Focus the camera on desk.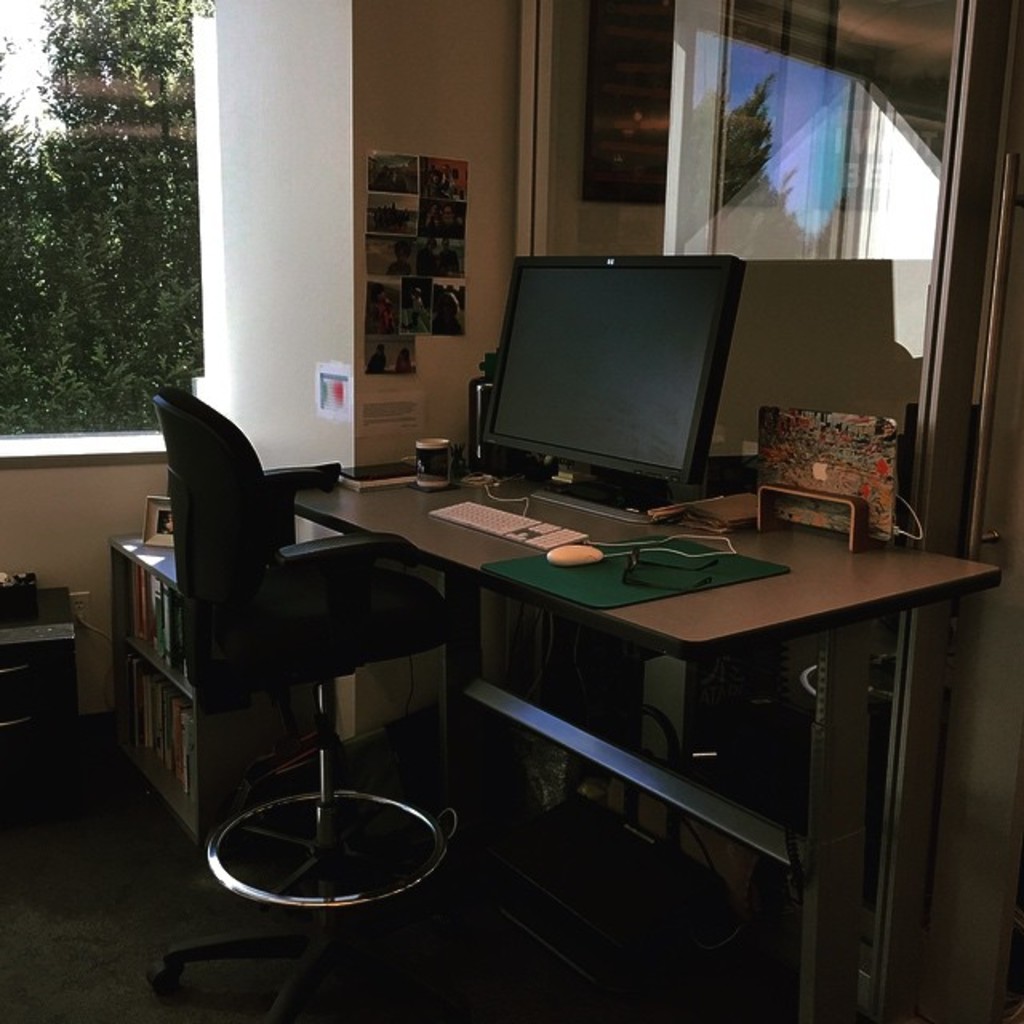
Focus region: x1=293, y1=389, x2=874, y2=955.
